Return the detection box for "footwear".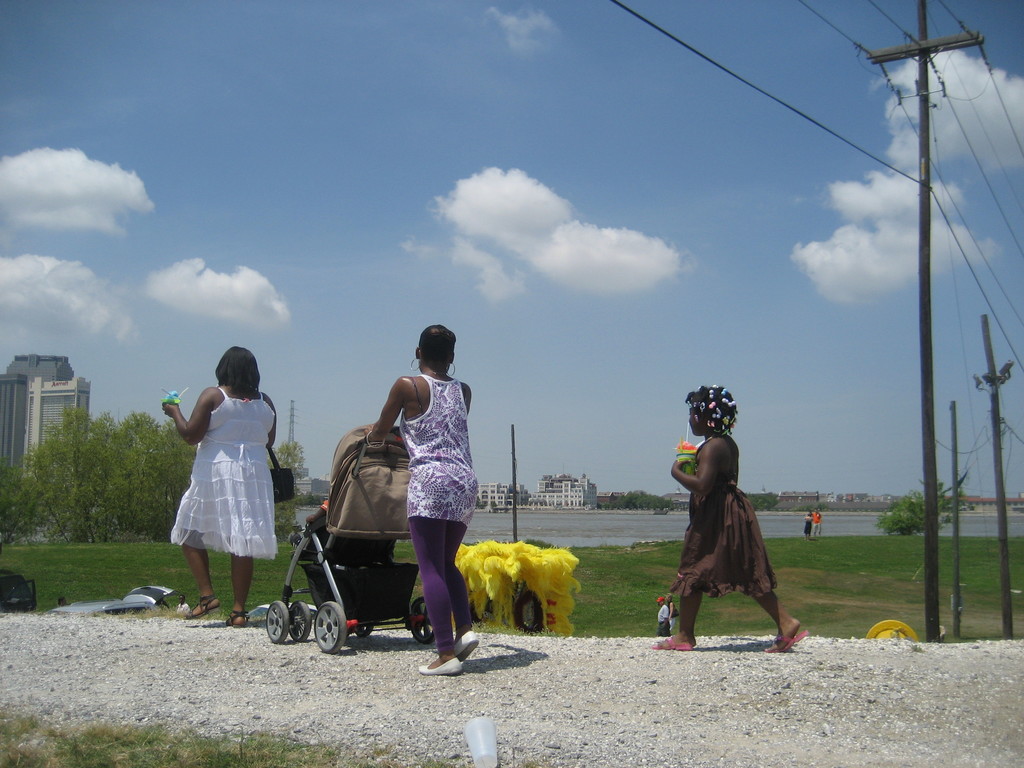
(764, 622, 801, 655).
